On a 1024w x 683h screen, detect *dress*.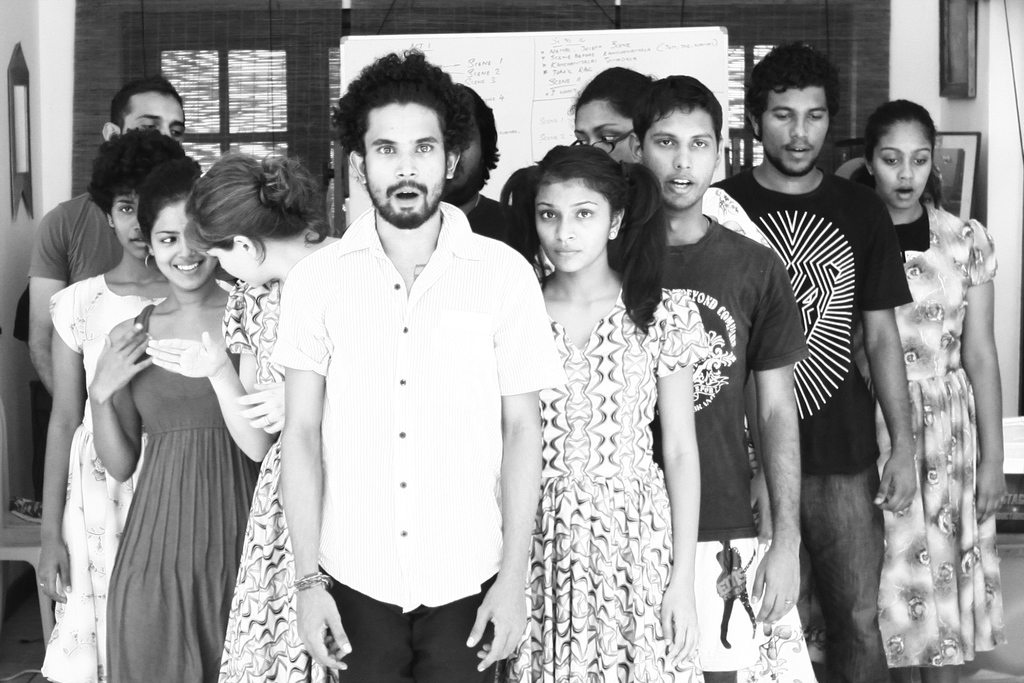
47, 276, 166, 682.
